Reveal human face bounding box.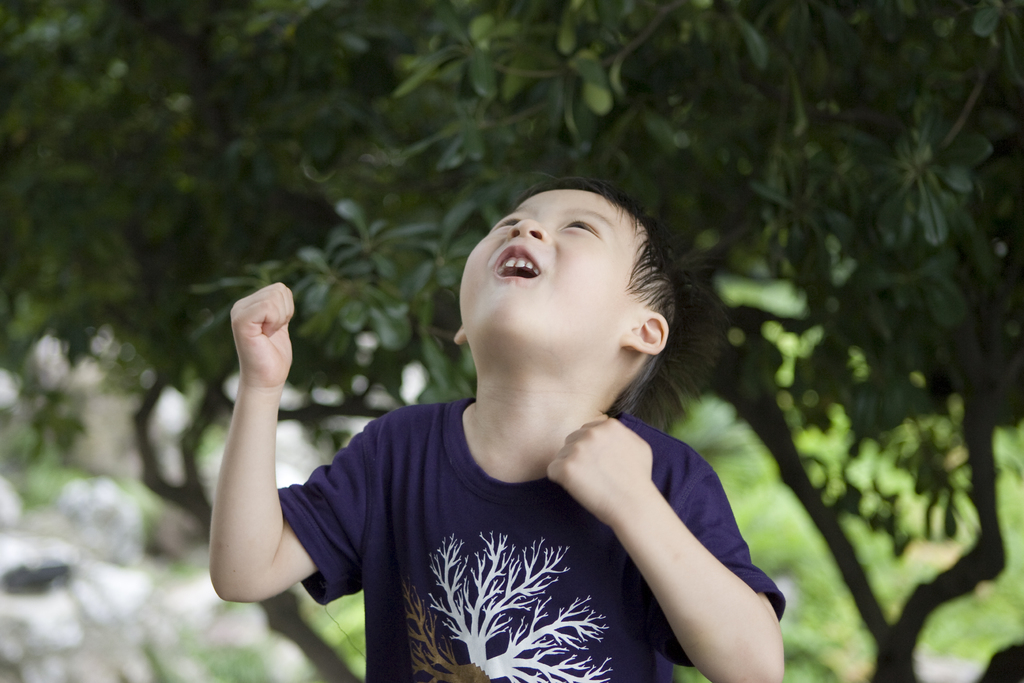
Revealed: detection(458, 188, 641, 356).
